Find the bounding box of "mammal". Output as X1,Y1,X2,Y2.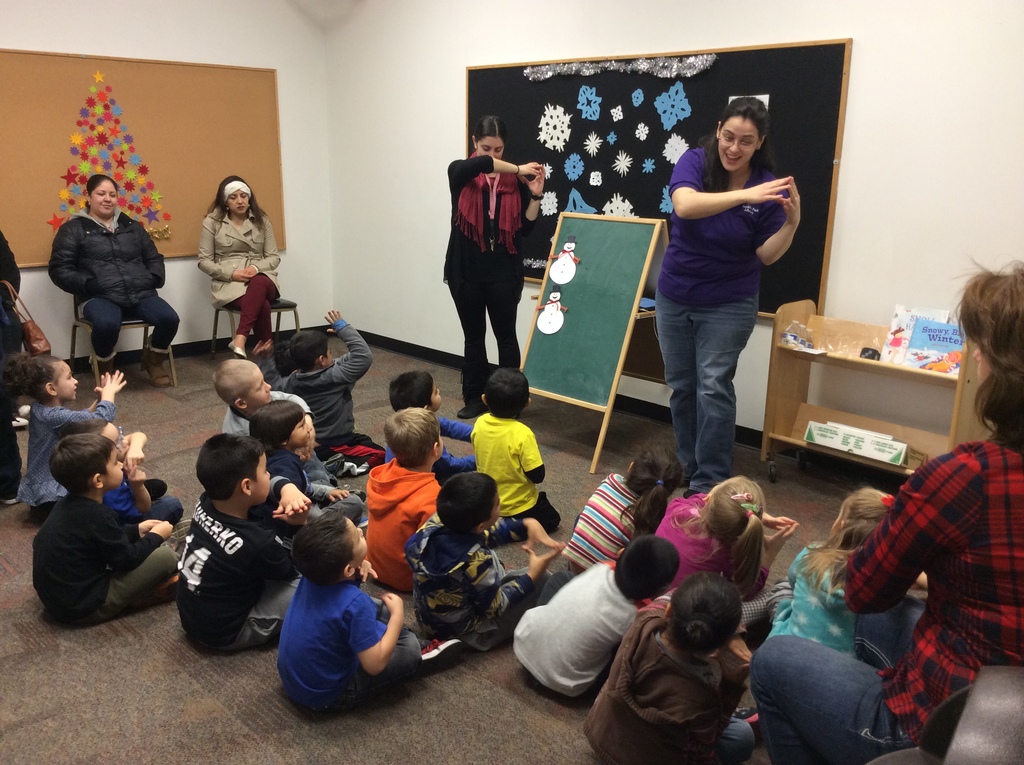
509,535,686,698.
